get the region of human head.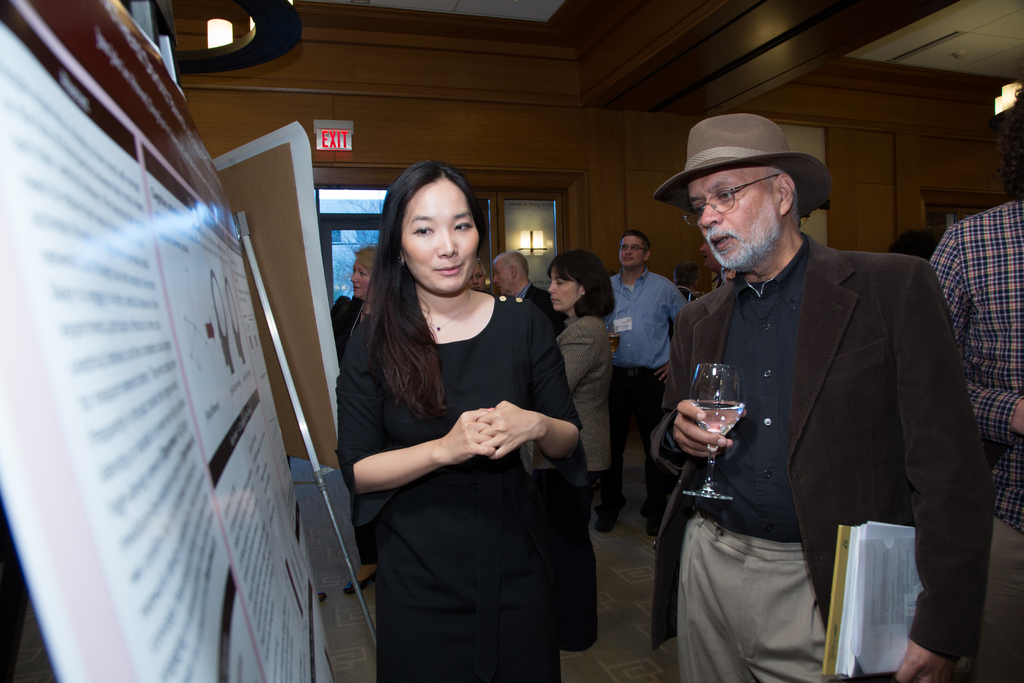
[676,261,700,288].
